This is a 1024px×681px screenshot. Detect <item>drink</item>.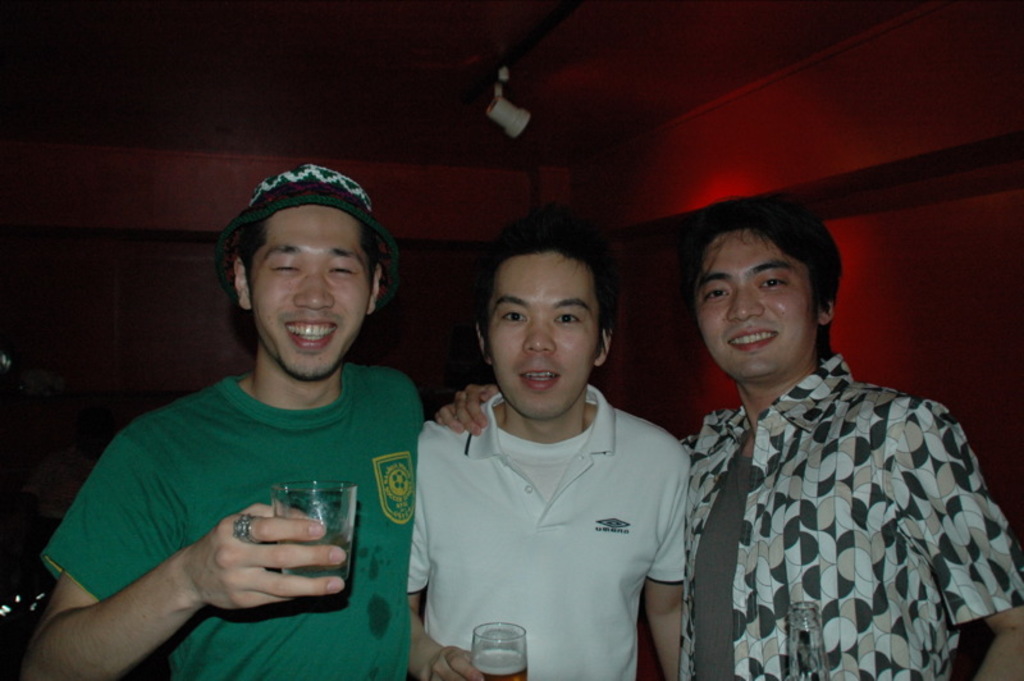
<region>468, 620, 532, 680</region>.
